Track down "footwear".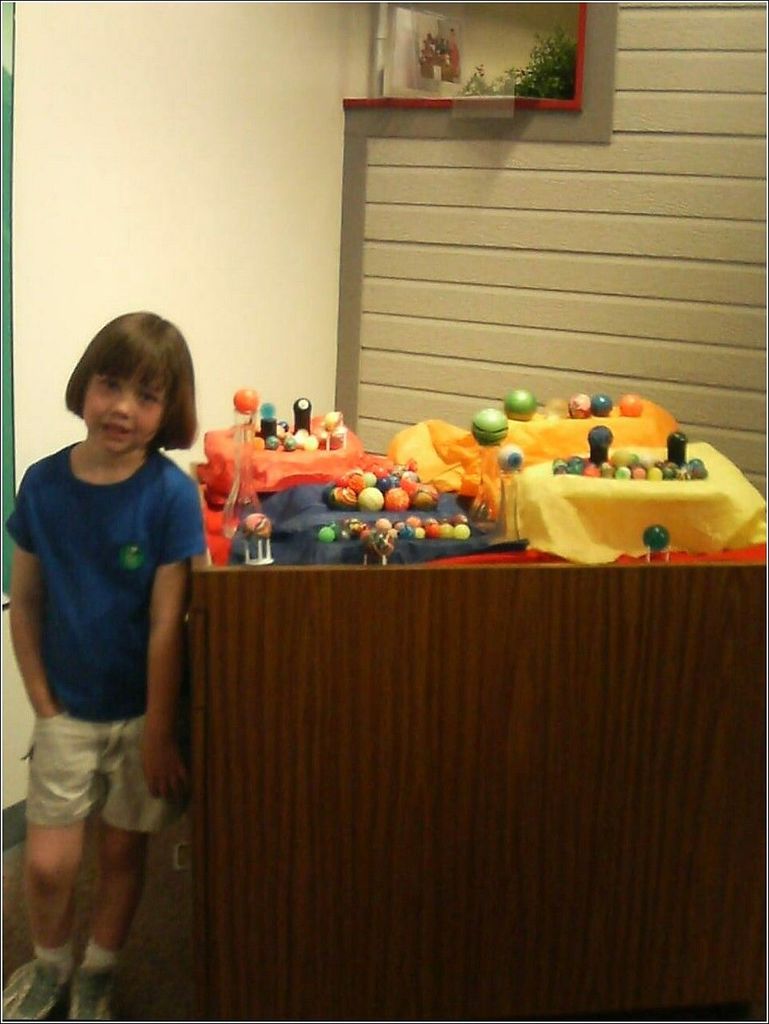
Tracked to pyautogui.locateOnScreen(63, 948, 124, 1023).
